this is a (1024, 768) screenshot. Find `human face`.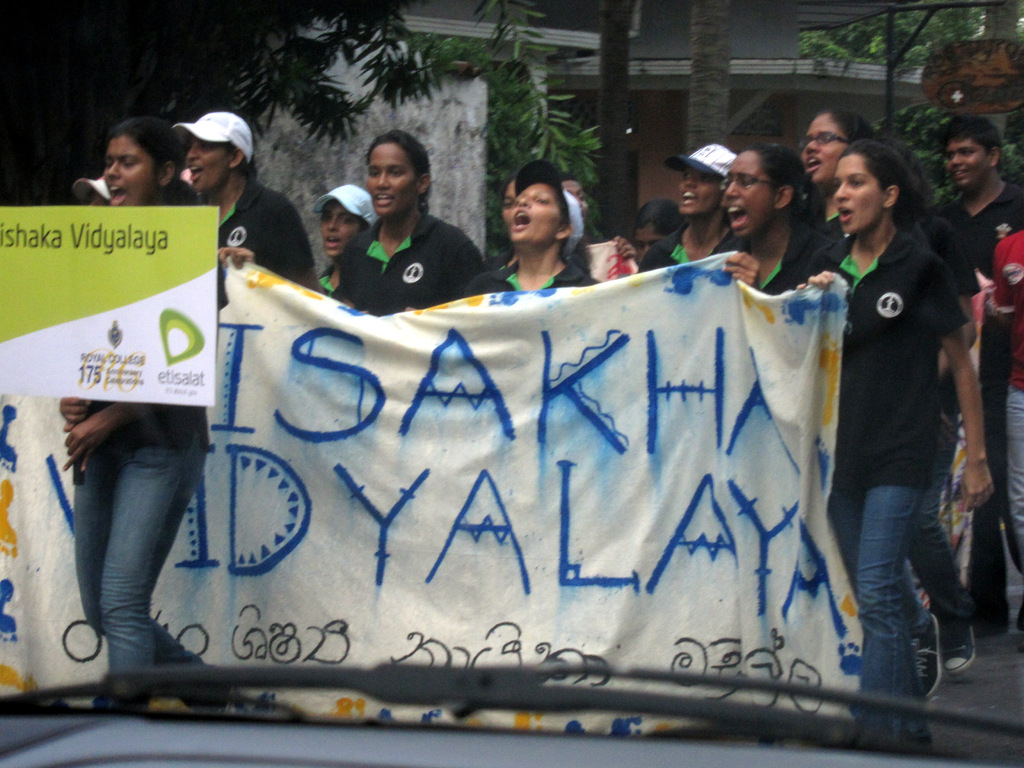
Bounding box: x1=509, y1=185, x2=561, y2=246.
